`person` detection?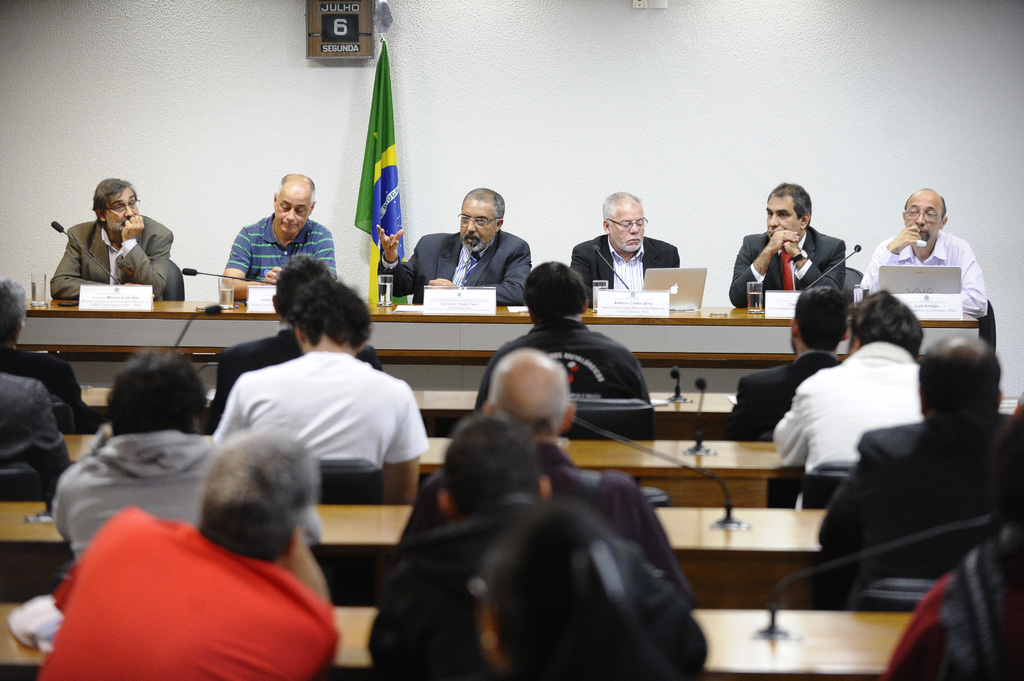
select_region(723, 183, 845, 309)
